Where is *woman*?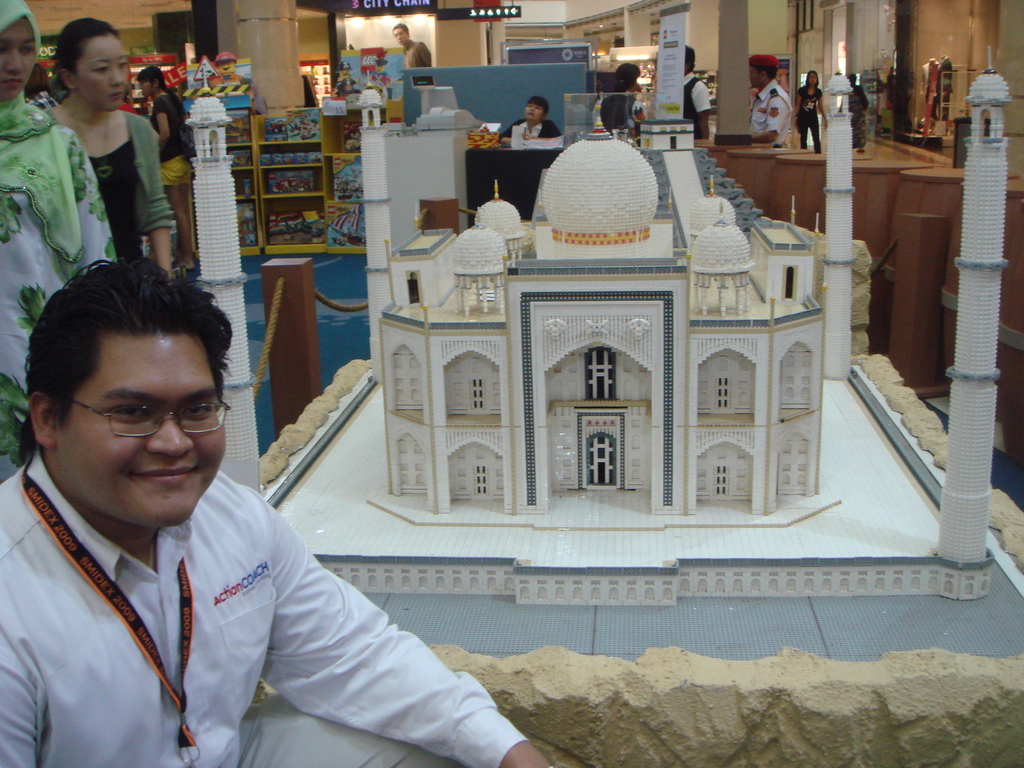
133, 65, 196, 273.
